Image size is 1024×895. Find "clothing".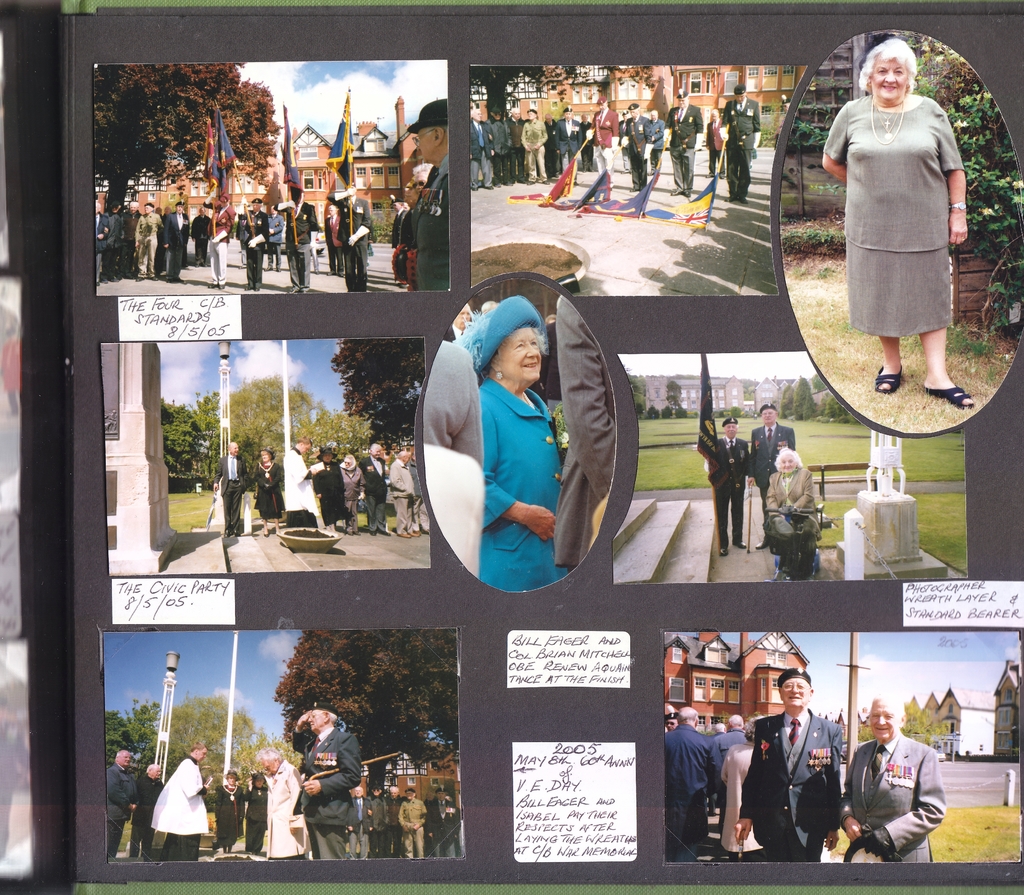
(104, 721, 463, 862).
